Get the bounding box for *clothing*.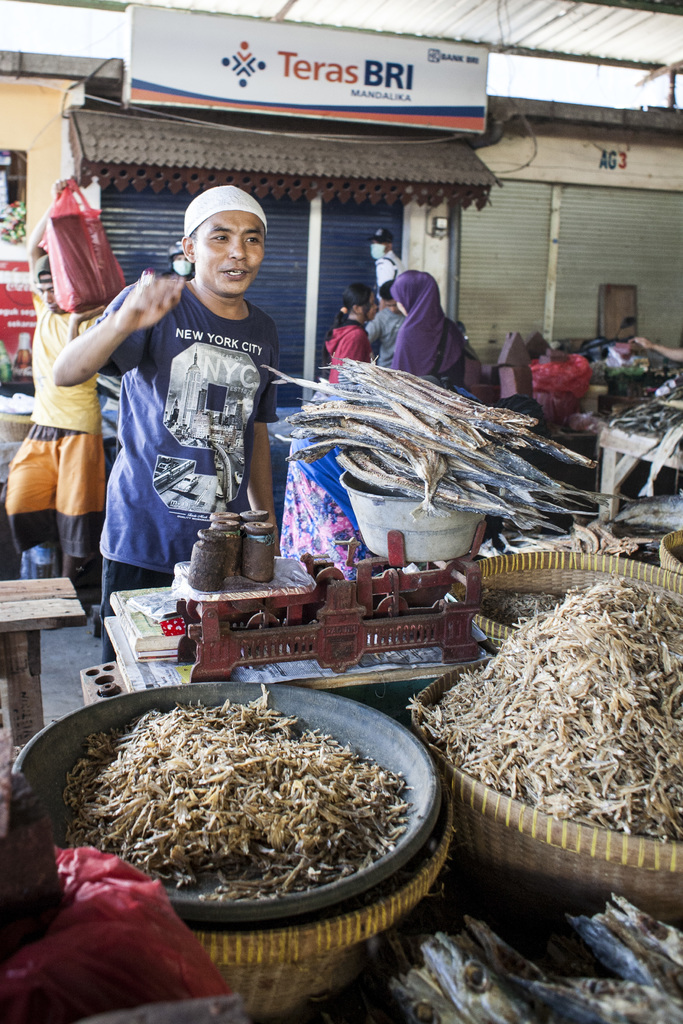
[327, 318, 367, 385].
